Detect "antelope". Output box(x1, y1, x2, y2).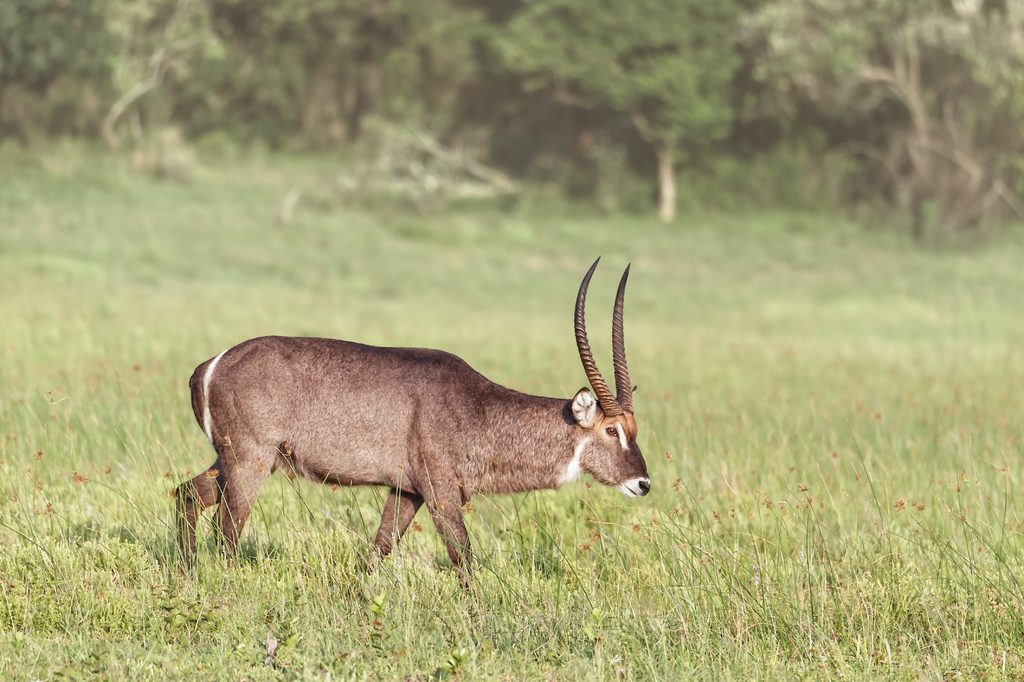
box(176, 252, 650, 622).
